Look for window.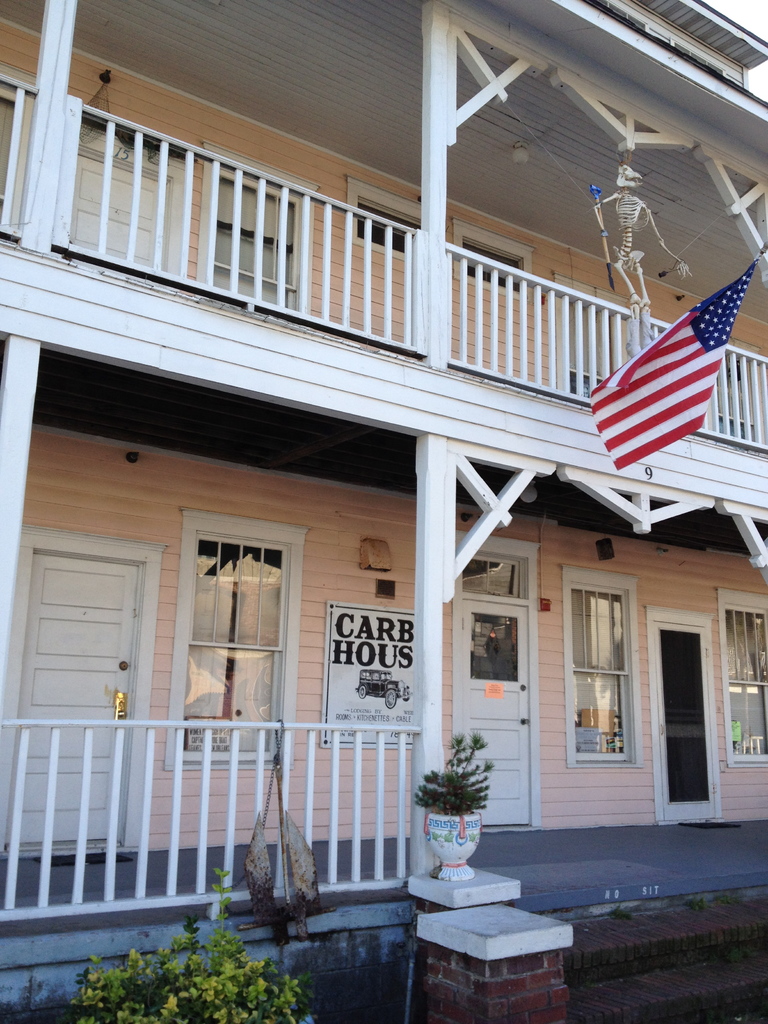
Found: 353:200:417:252.
